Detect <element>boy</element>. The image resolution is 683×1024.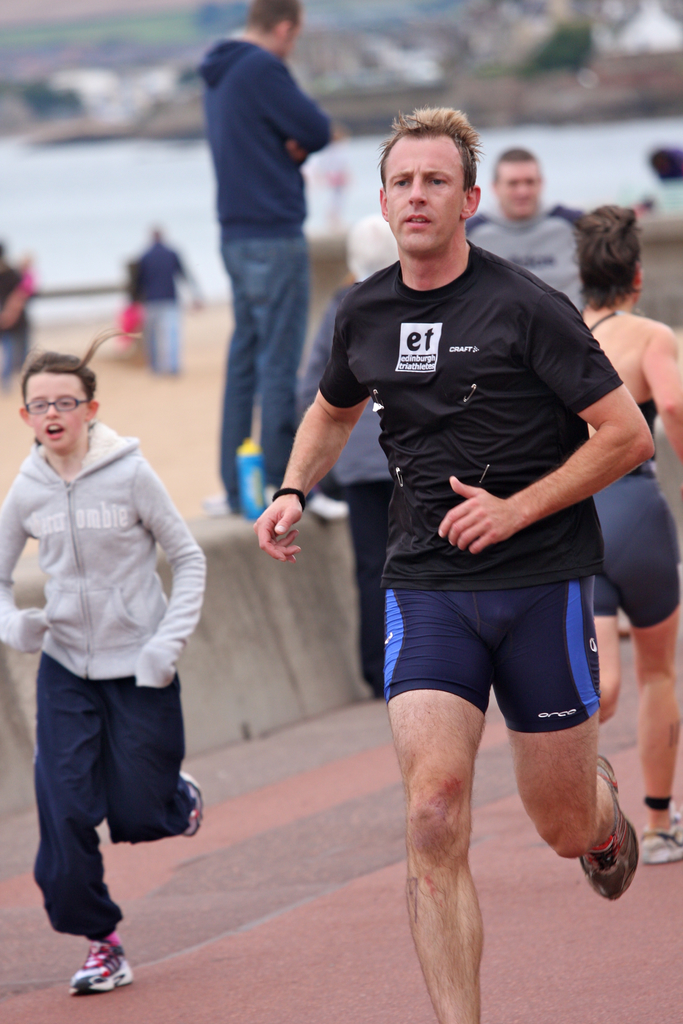
box=[466, 145, 589, 311].
